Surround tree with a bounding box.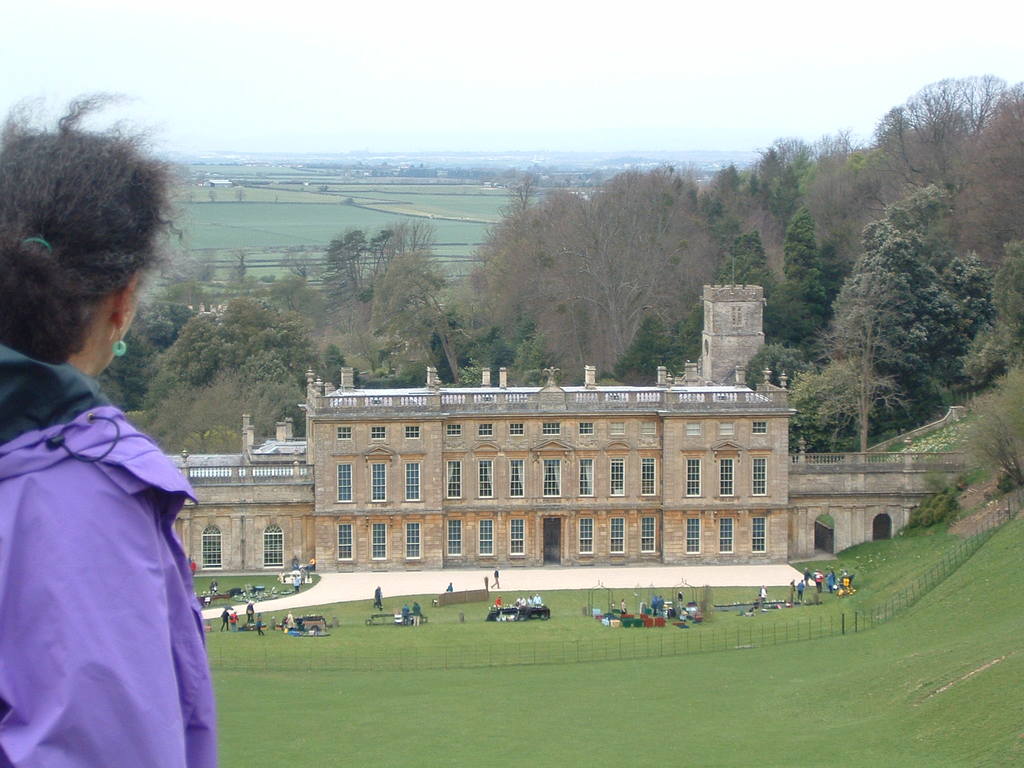
{"left": 806, "top": 132, "right": 993, "bottom": 465}.
